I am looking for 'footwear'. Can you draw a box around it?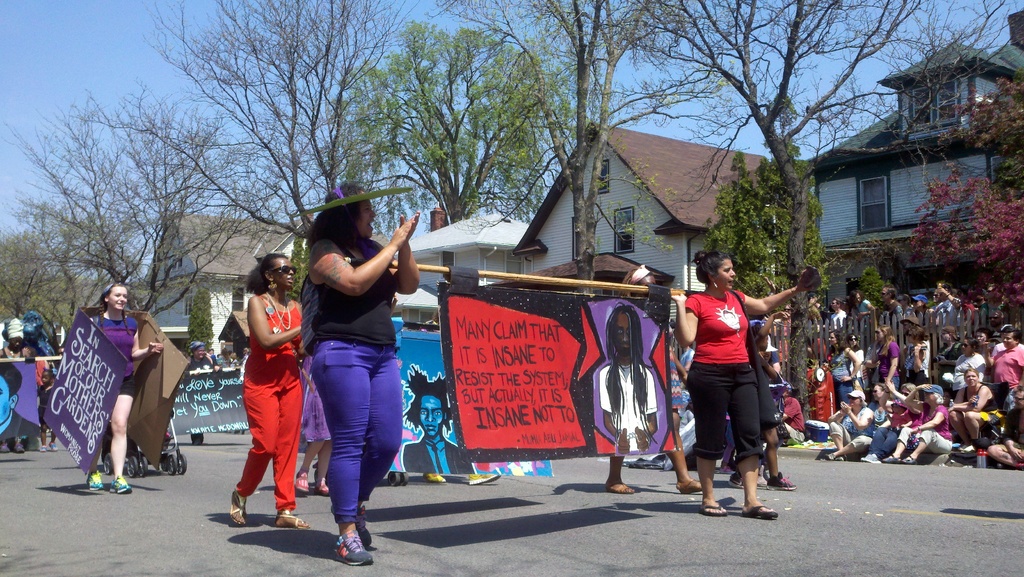
Sure, the bounding box is Rect(467, 475, 500, 489).
